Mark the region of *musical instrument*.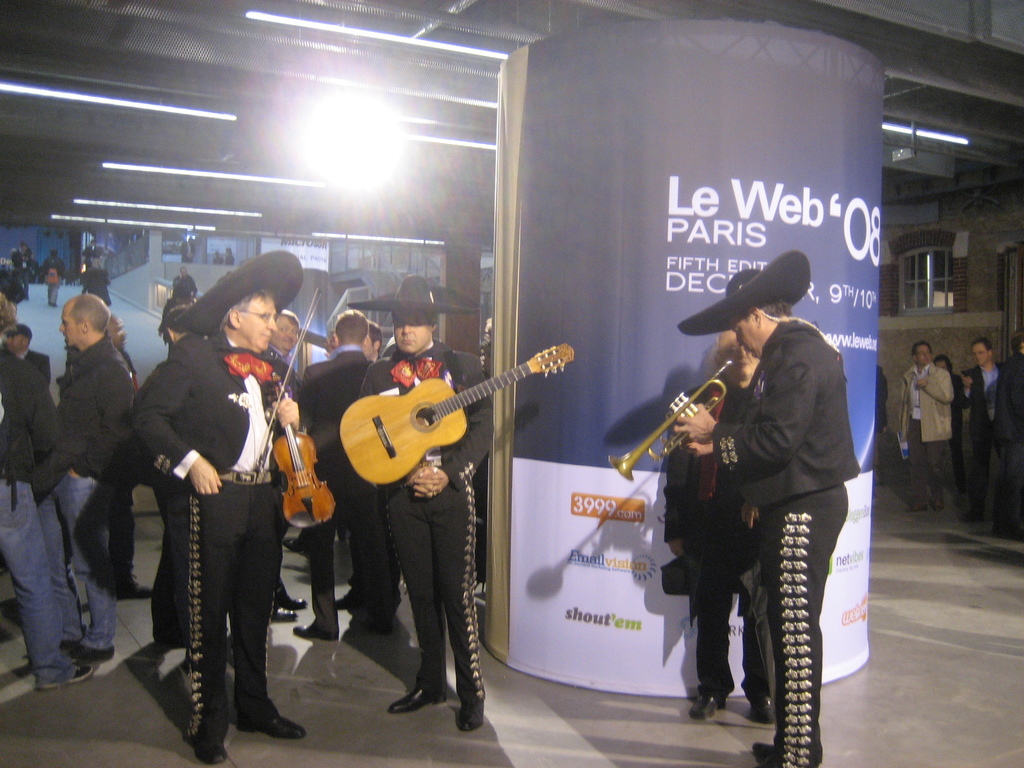
Region: <bbox>608, 358, 738, 487</bbox>.
